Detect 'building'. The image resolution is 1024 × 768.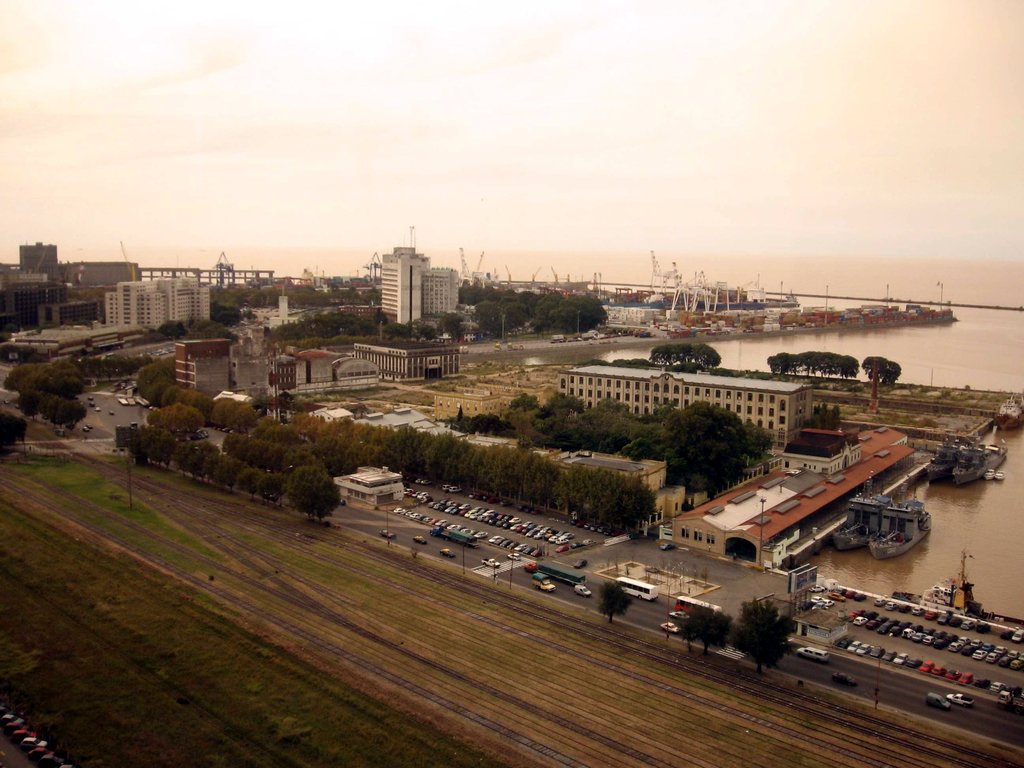
x1=302 y1=348 x2=333 y2=383.
